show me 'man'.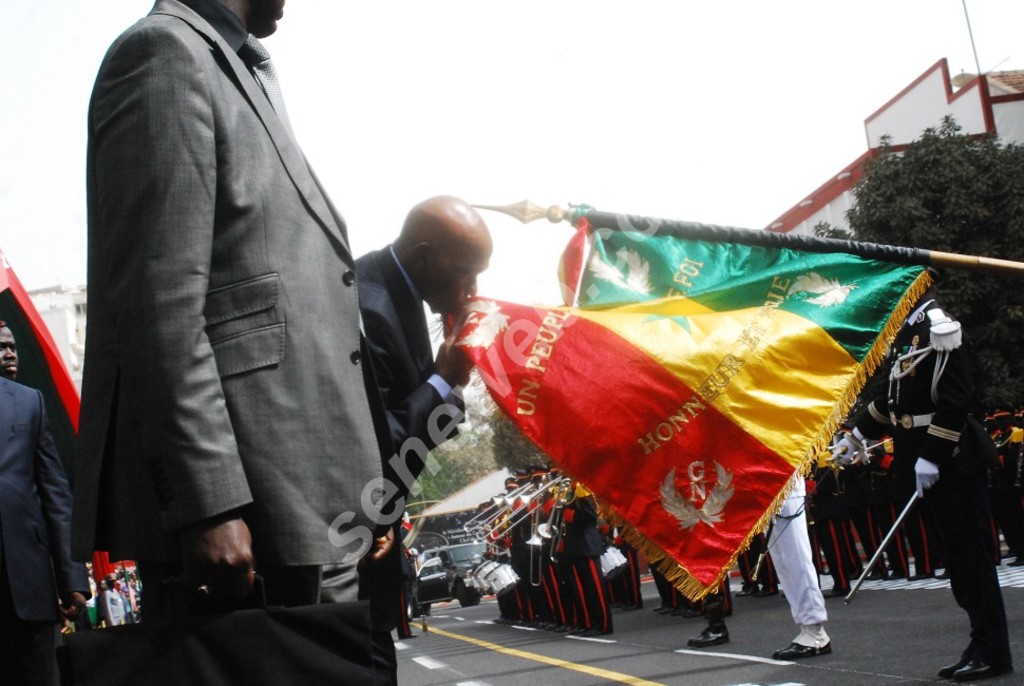
'man' is here: pyautogui.locateOnScreen(0, 317, 19, 380).
